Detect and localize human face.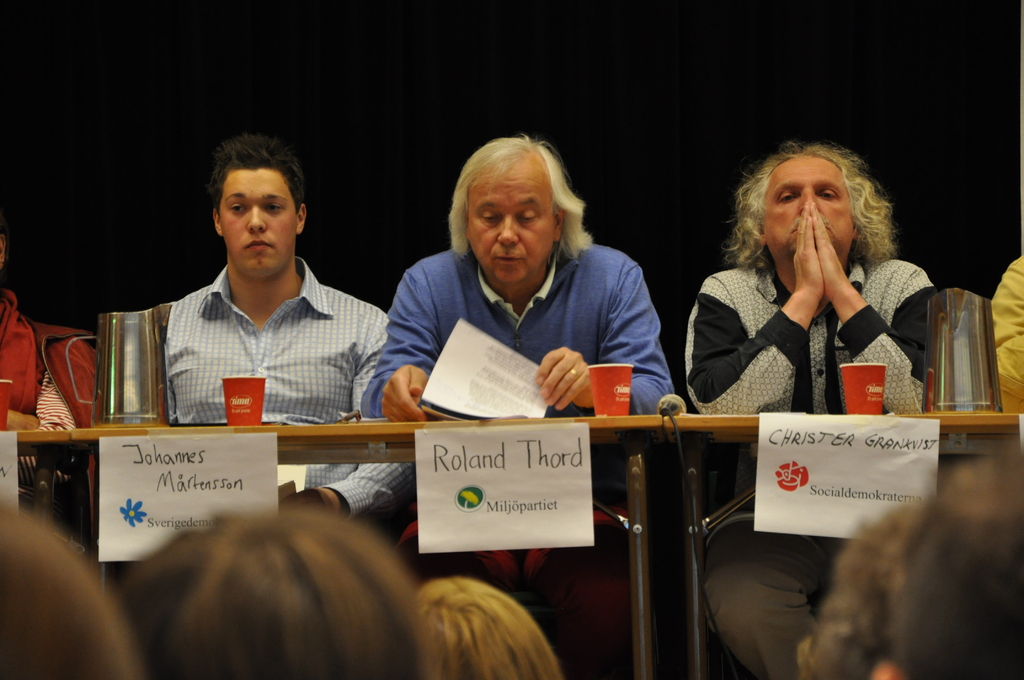
Localized at BBox(762, 155, 854, 254).
